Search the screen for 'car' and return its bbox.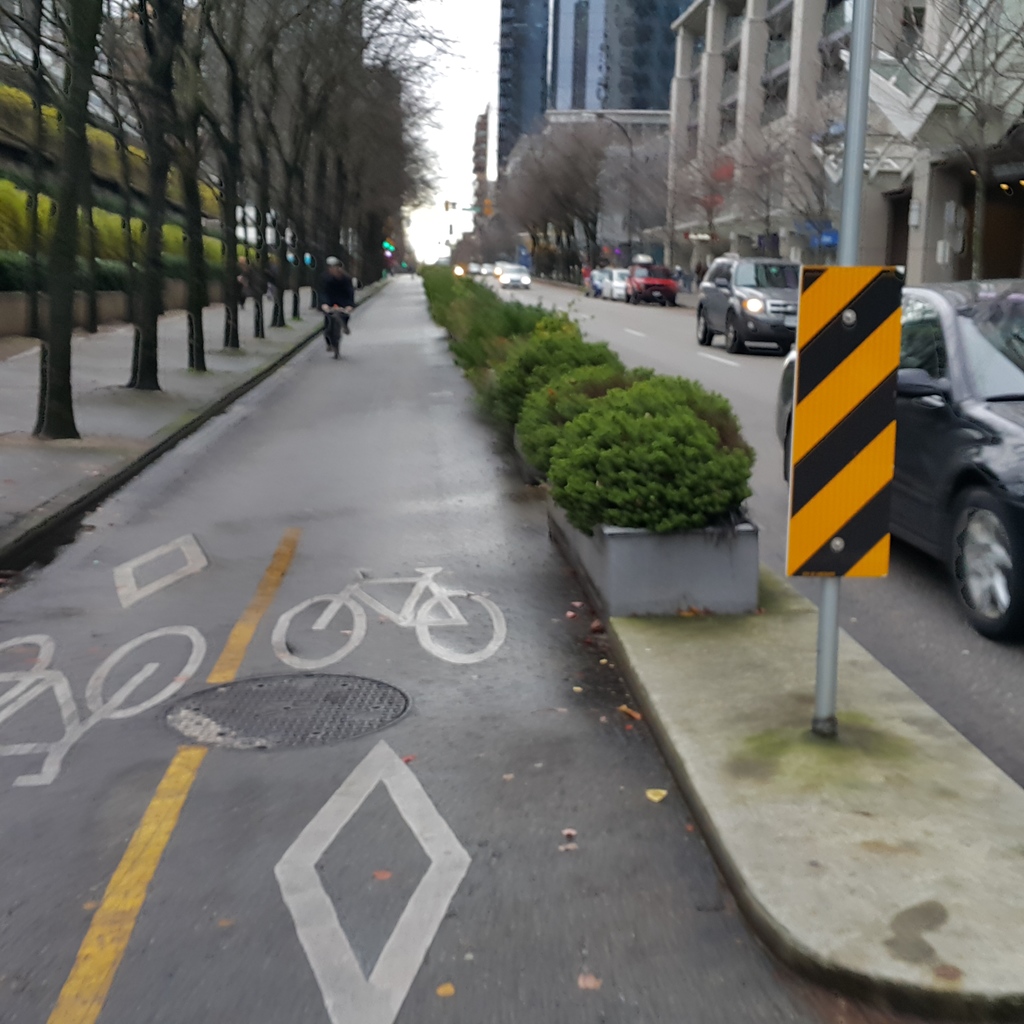
Found: (603, 267, 631, 302).
